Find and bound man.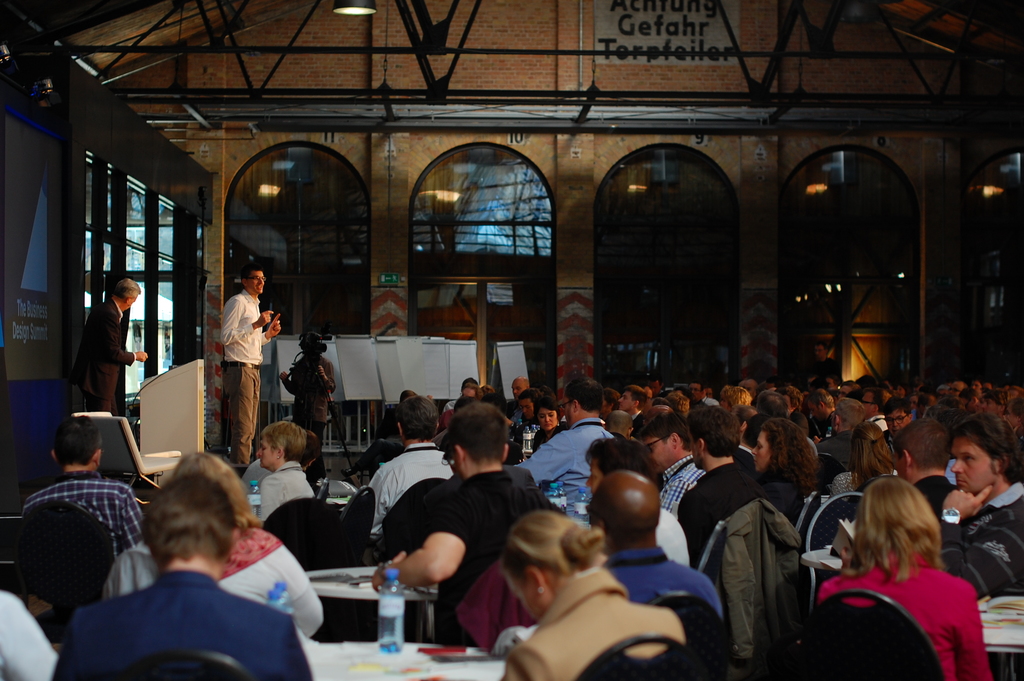
Bound: left=369, top=402, right=561, bottom=636.
